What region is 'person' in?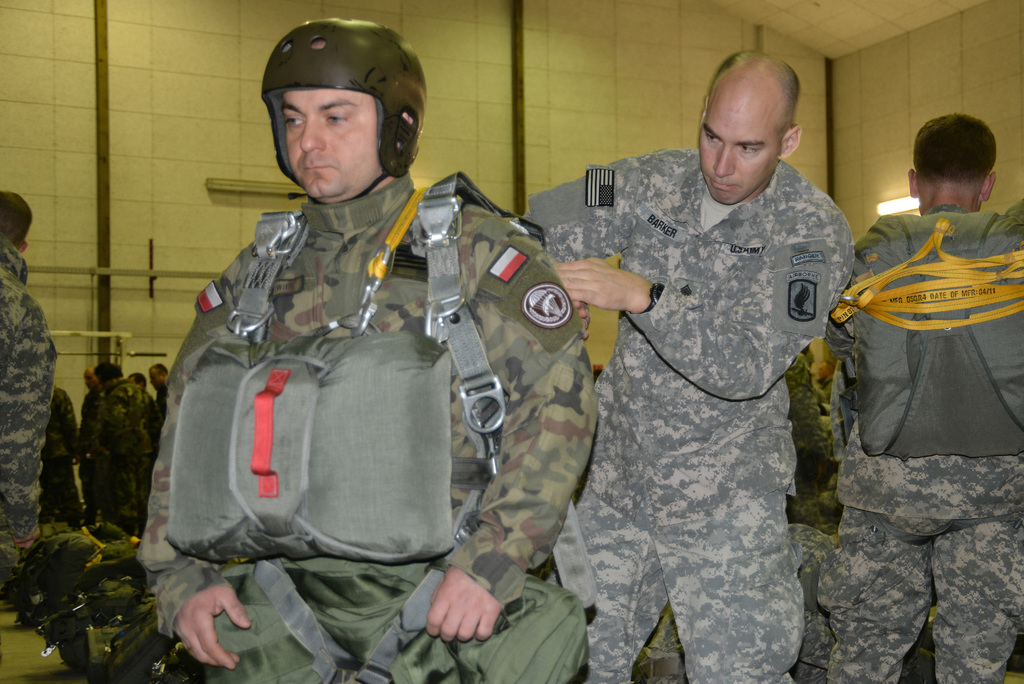
<region>537, 48, 857, 683</region>.
